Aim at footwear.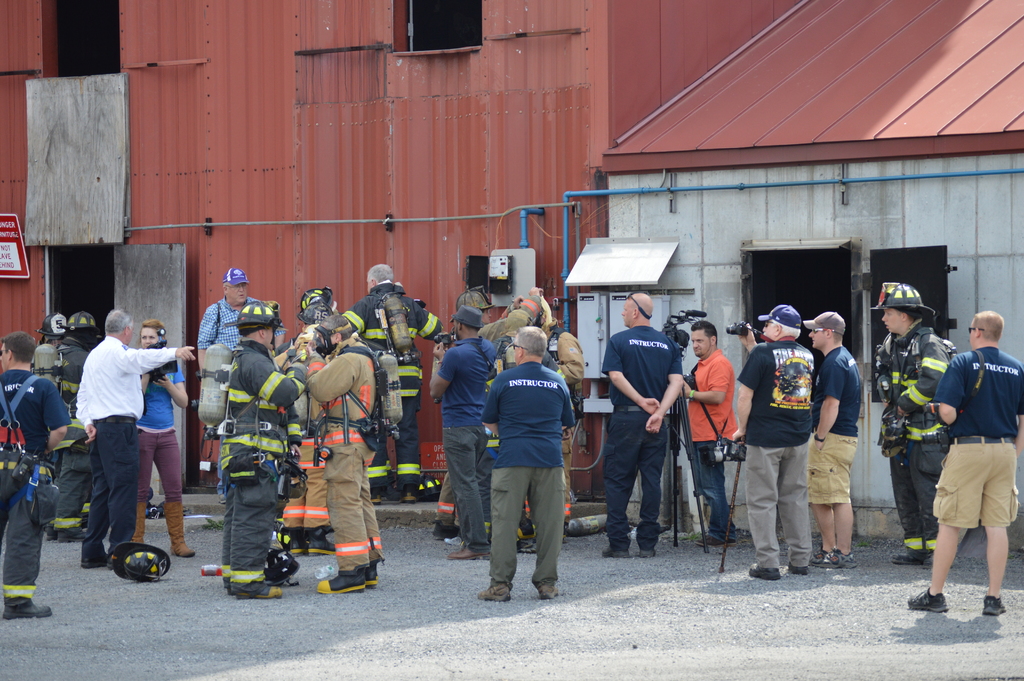
Aimed at 981/592/1005/618.
